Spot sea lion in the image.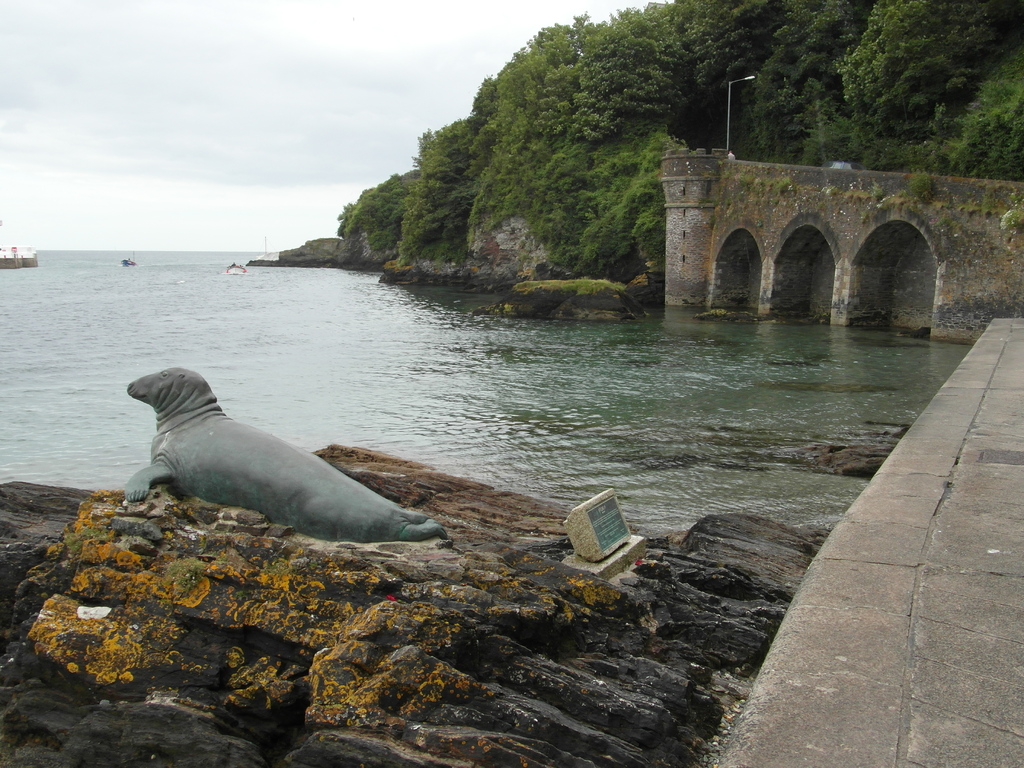
sea lion found at pyautogui.locateOnScreen(123, 368, 444, 538).
